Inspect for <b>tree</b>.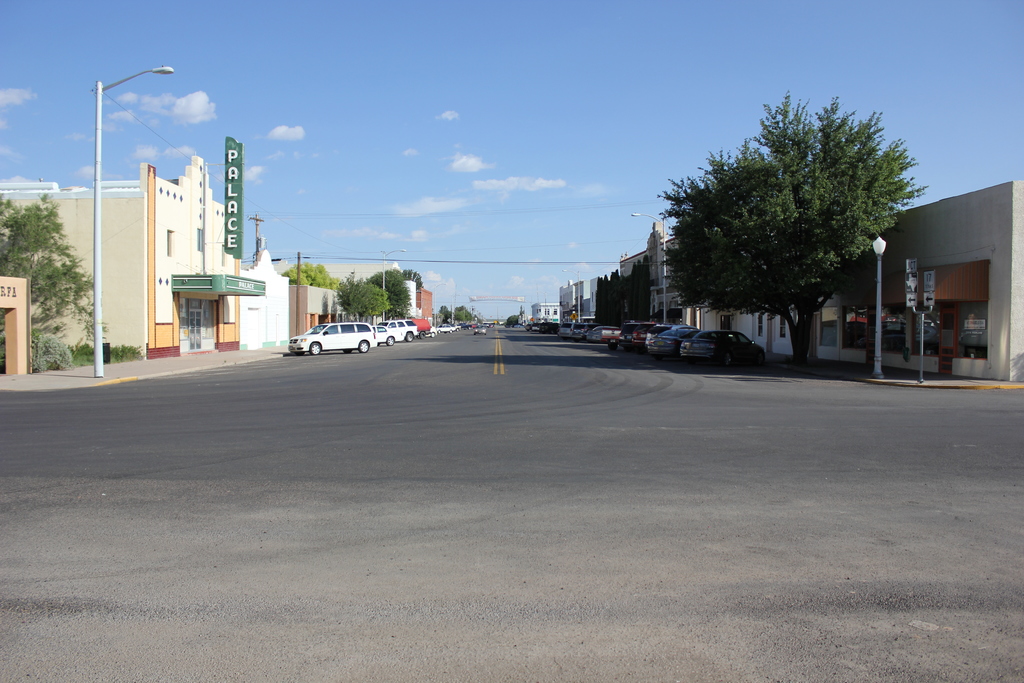
Inspection: {"x1": 452, "y1": 306, "x2": 475, "y2": 320}.
